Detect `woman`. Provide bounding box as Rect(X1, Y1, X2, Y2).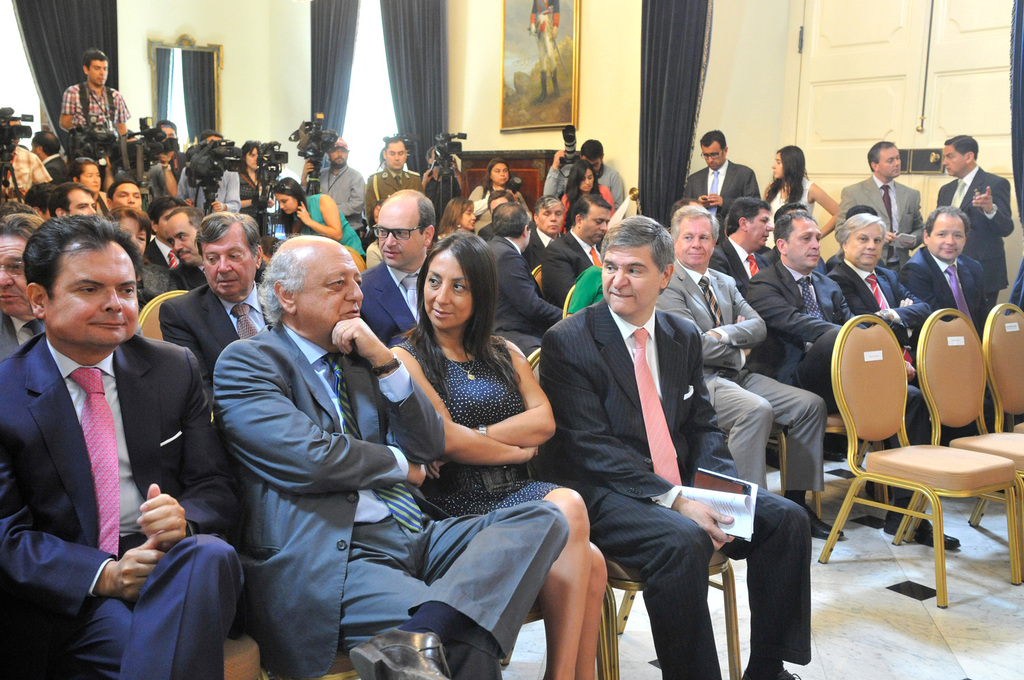
Rect(238, 140, 264, 233).
